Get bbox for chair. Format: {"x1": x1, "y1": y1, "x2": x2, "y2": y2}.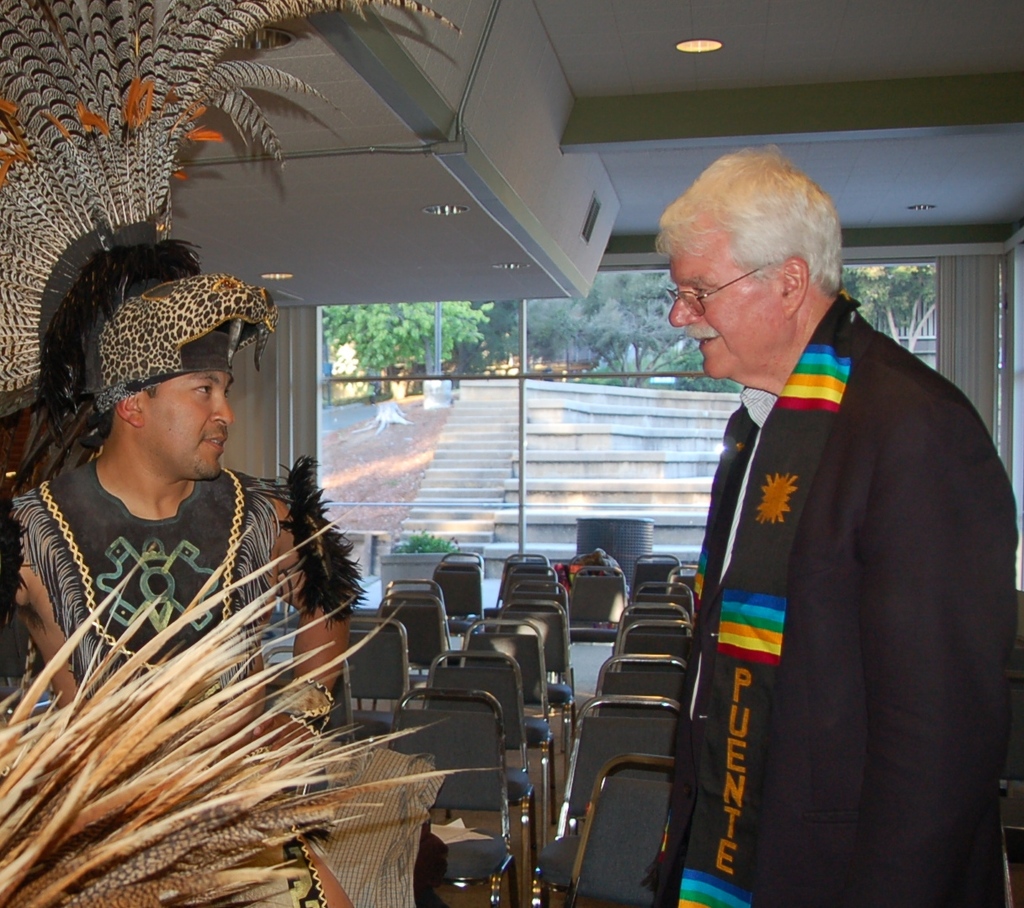
{"x1": 664, "y1": 563, "x2": 697, "y2": 601}.
